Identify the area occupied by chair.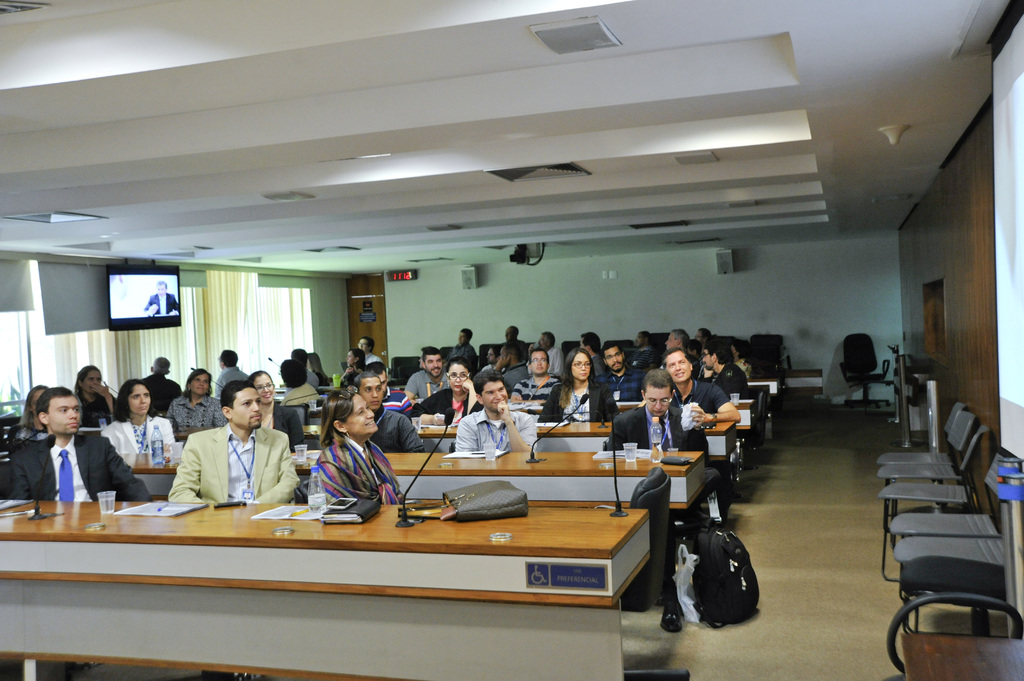
Area: (x1=751, y1=326, x2=783, y2=398).
